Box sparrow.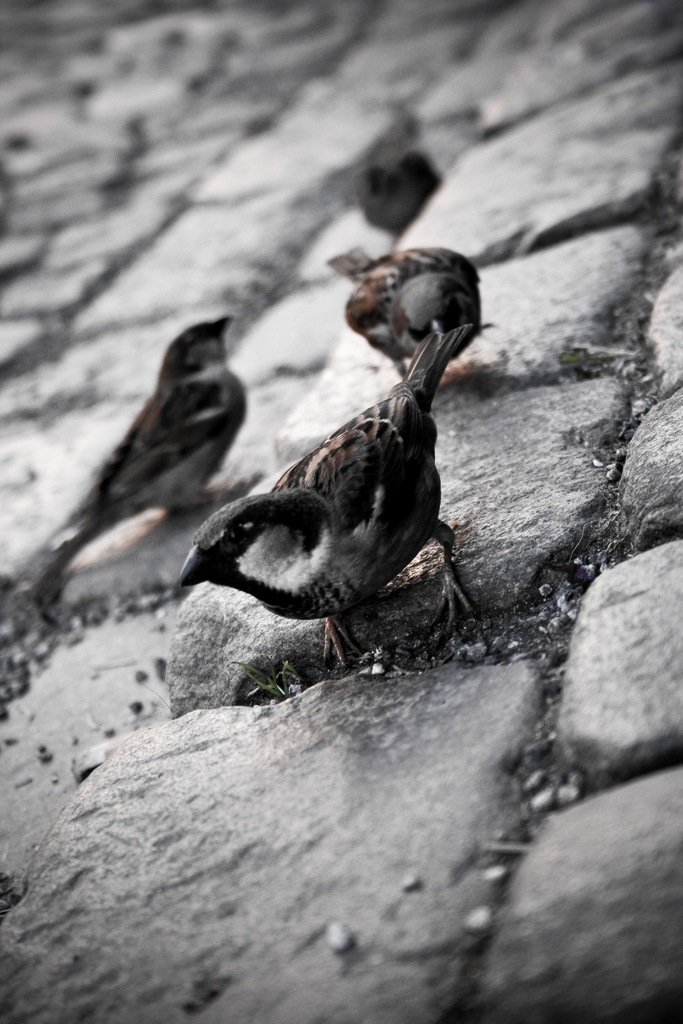
Rect(172, 321, 490, 668).
